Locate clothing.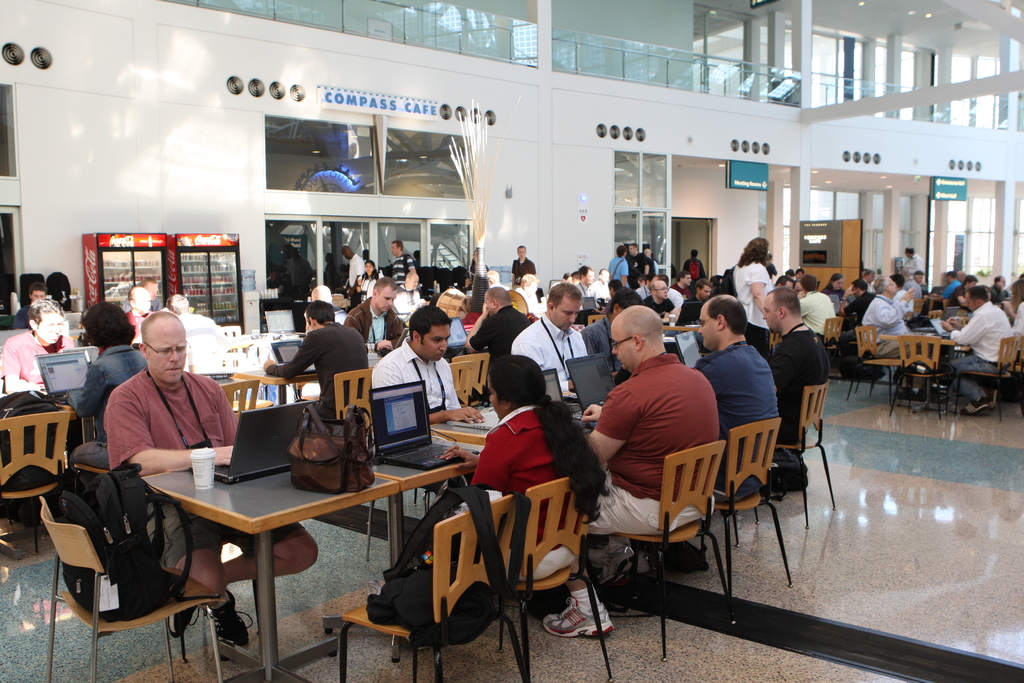
Bounding box: 900/247/924/280.
